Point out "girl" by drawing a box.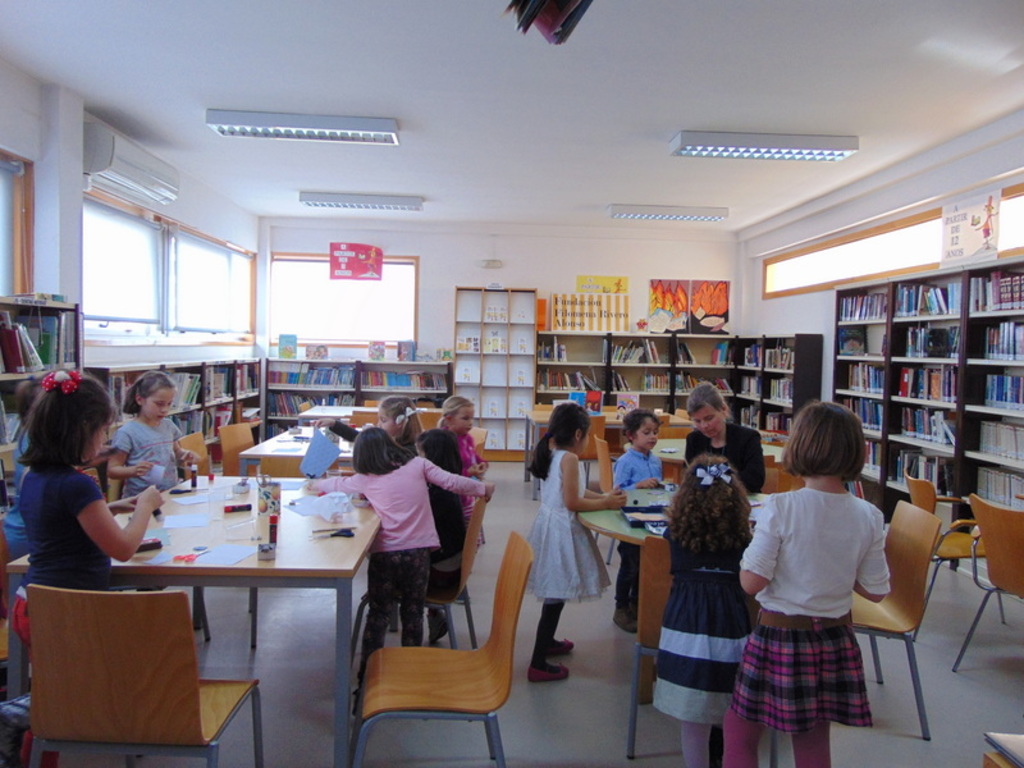
525/403/628/681.
